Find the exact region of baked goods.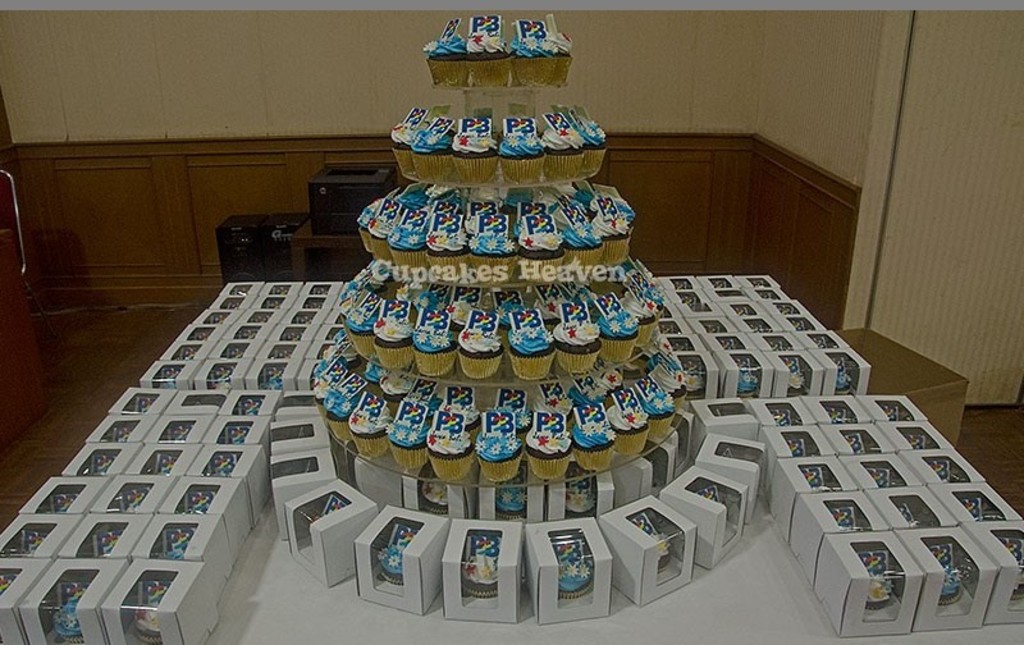
Exact region: x1=840, y1=372, x2=855, y2=401.
